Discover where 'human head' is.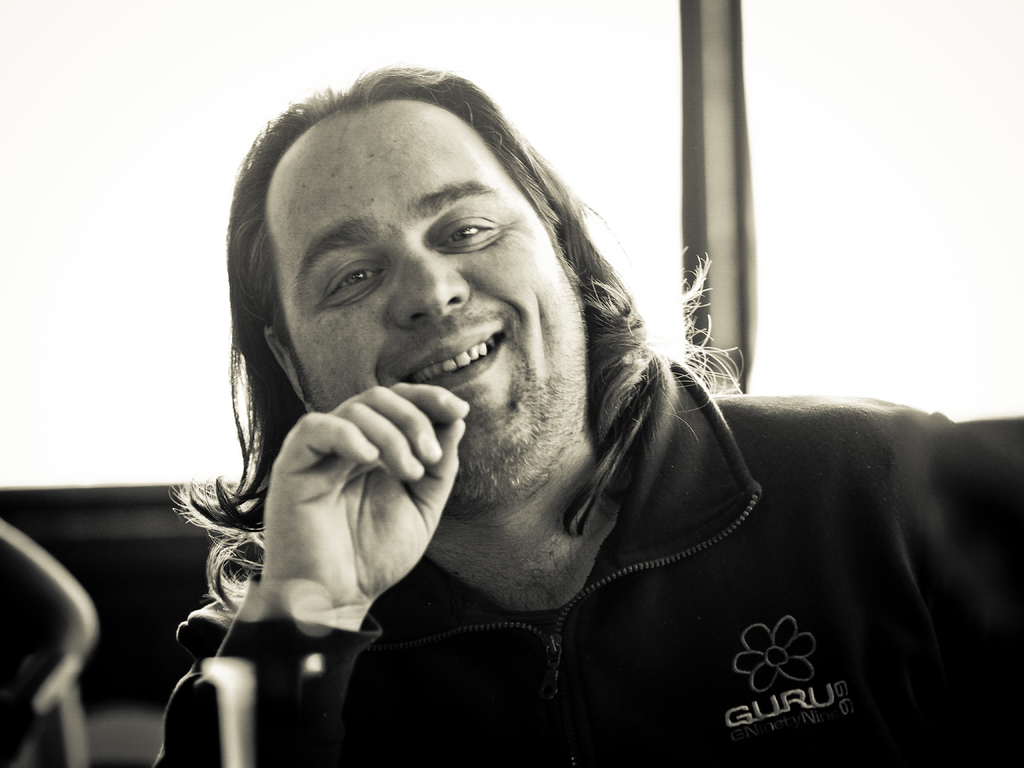
Discovered at [x1=234, y1=76, x2=632, y2=463].
